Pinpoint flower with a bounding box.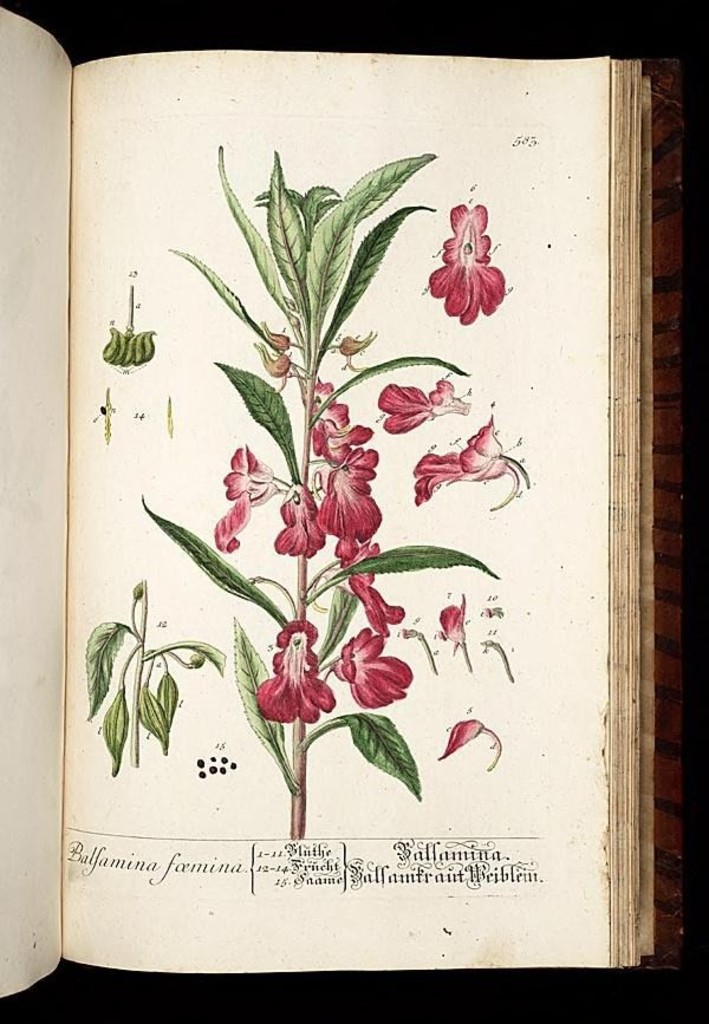
440/200/514/317.
